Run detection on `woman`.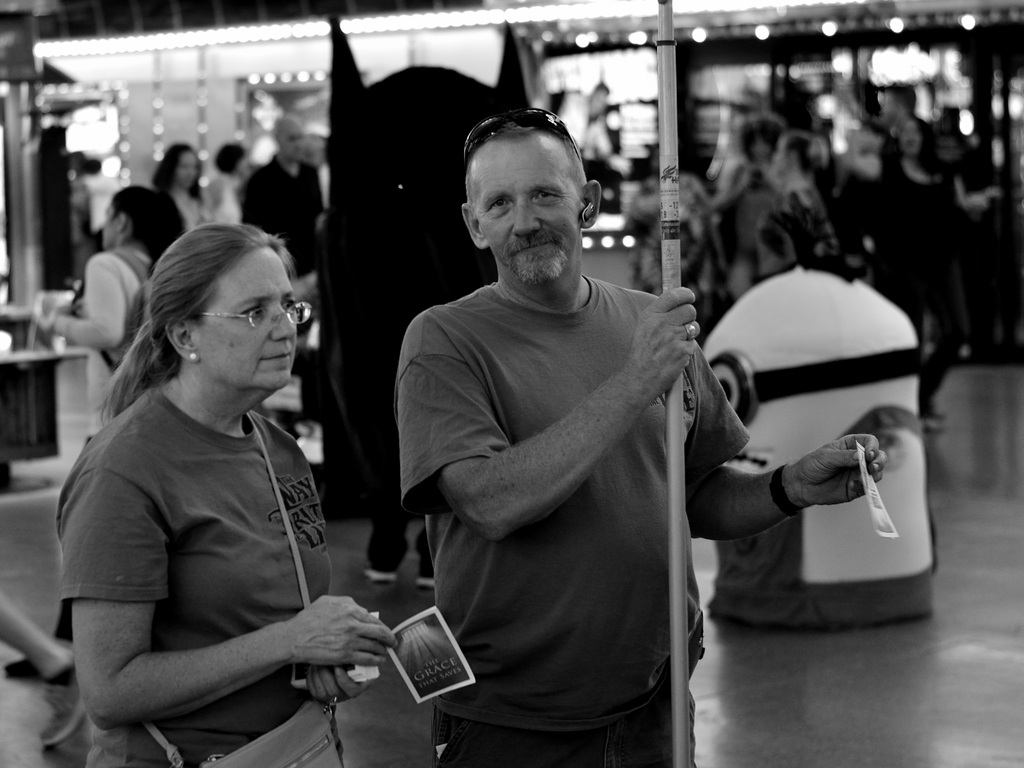
Result: region(45, 173, 194, 436).
